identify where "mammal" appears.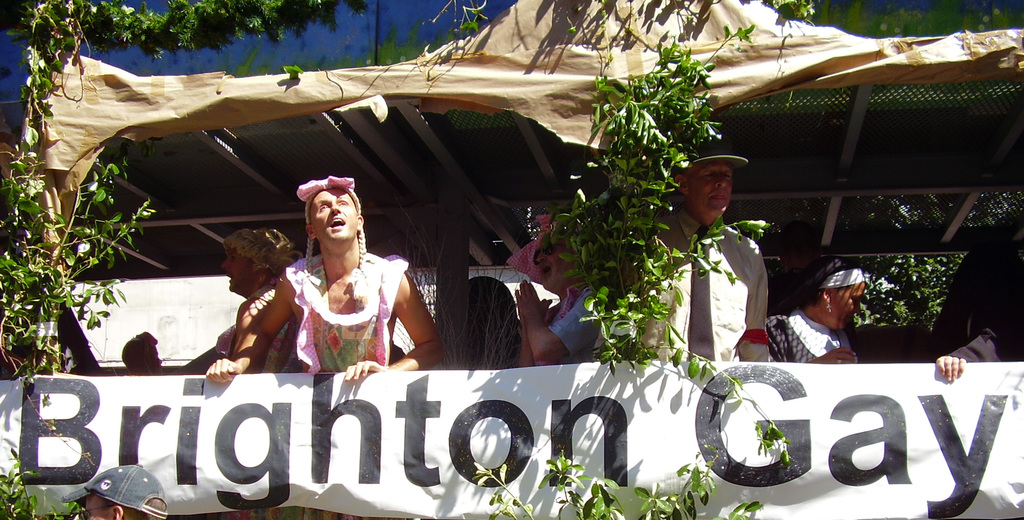
Appears at box=[117, 329, 164, 375].
